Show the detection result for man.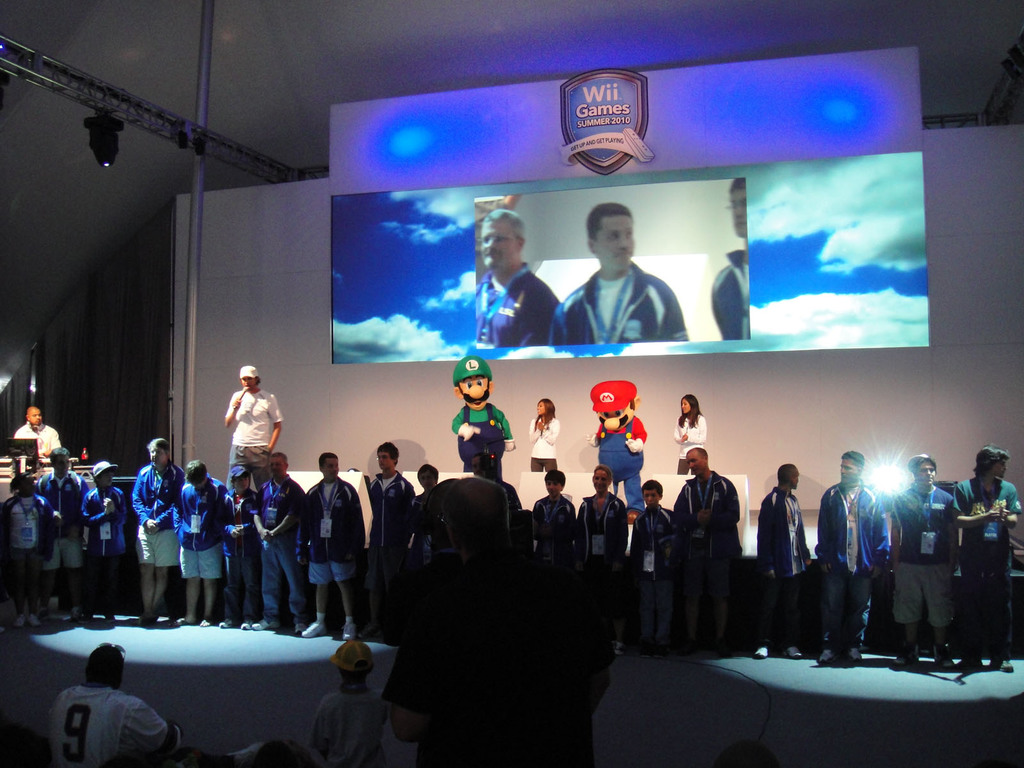
[525,466,572,564].
